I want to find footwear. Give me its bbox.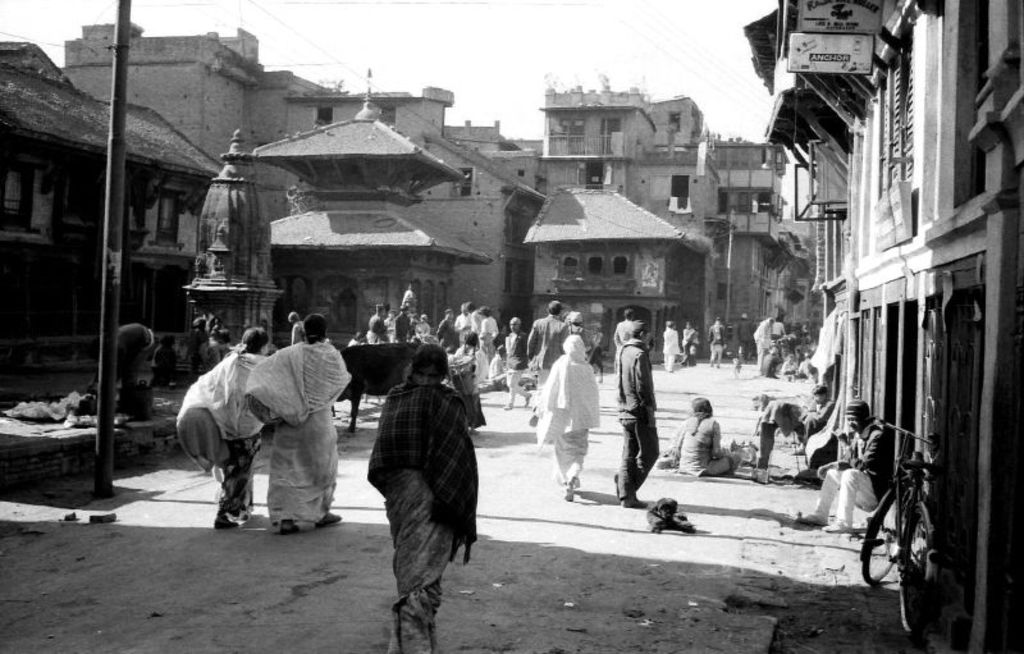
detection(617, 490, 646, 512).
